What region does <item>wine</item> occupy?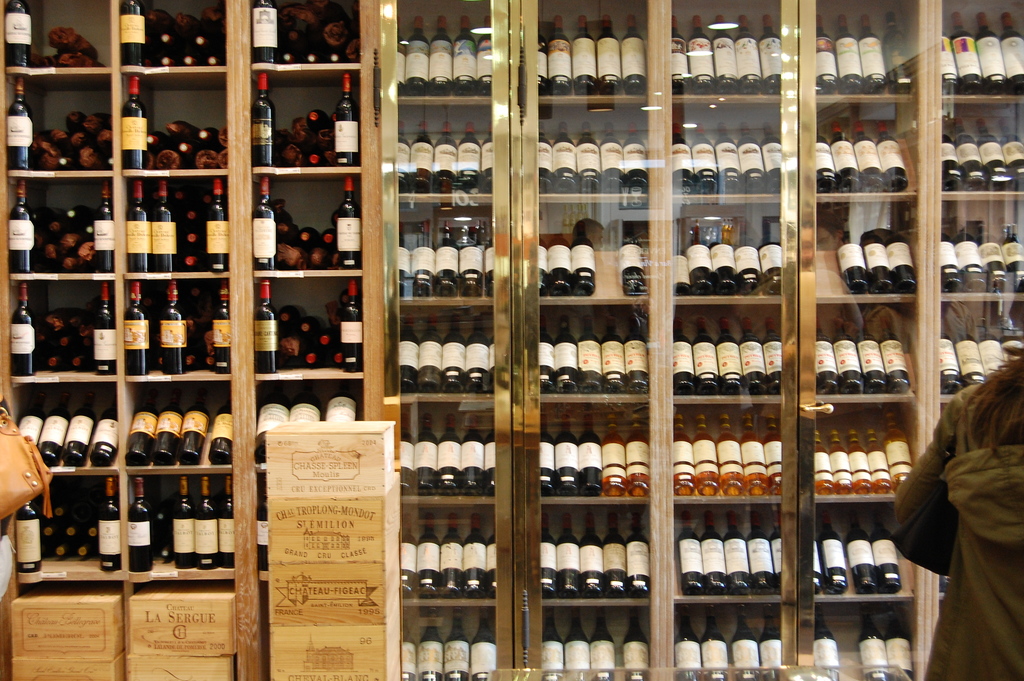
left=465, top=514, right=484, bottom=597.
